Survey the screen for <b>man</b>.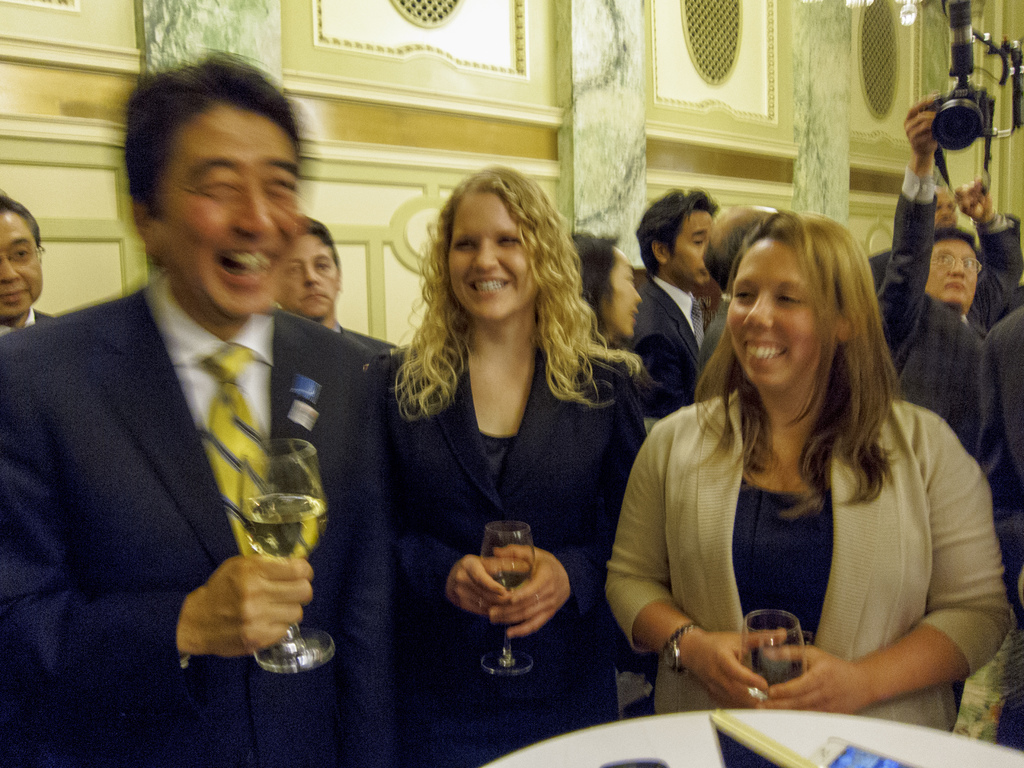
Survey found: [860, 94, 1021, 536].
